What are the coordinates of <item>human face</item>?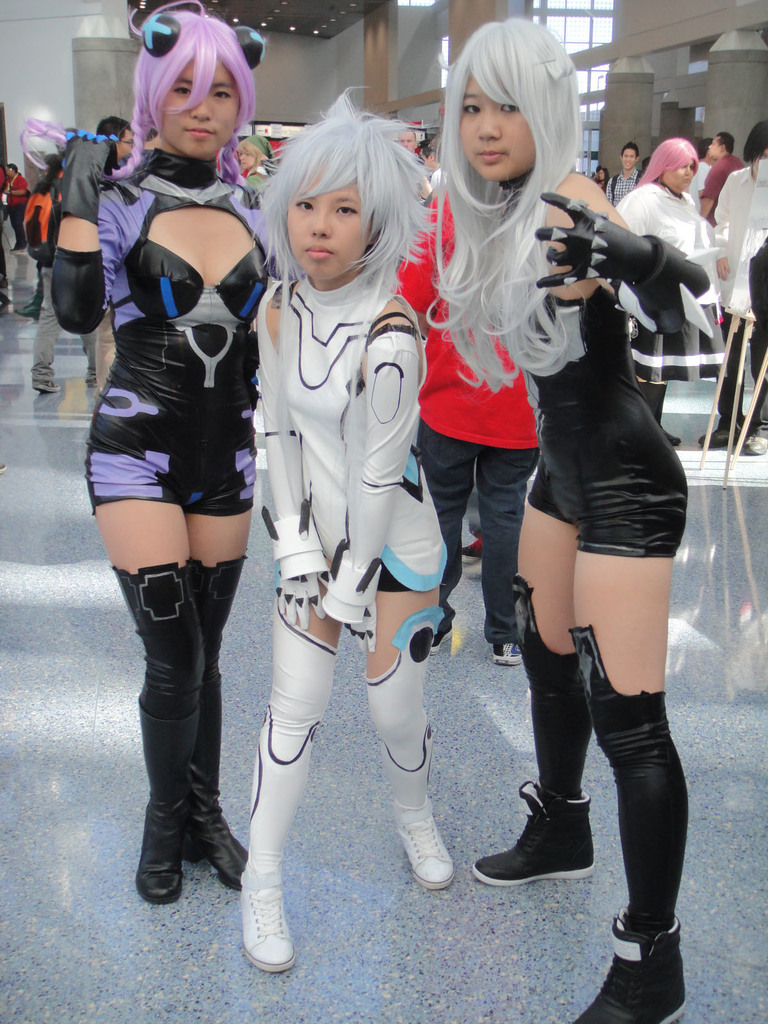
bbox(287, 182, 366, 280).
